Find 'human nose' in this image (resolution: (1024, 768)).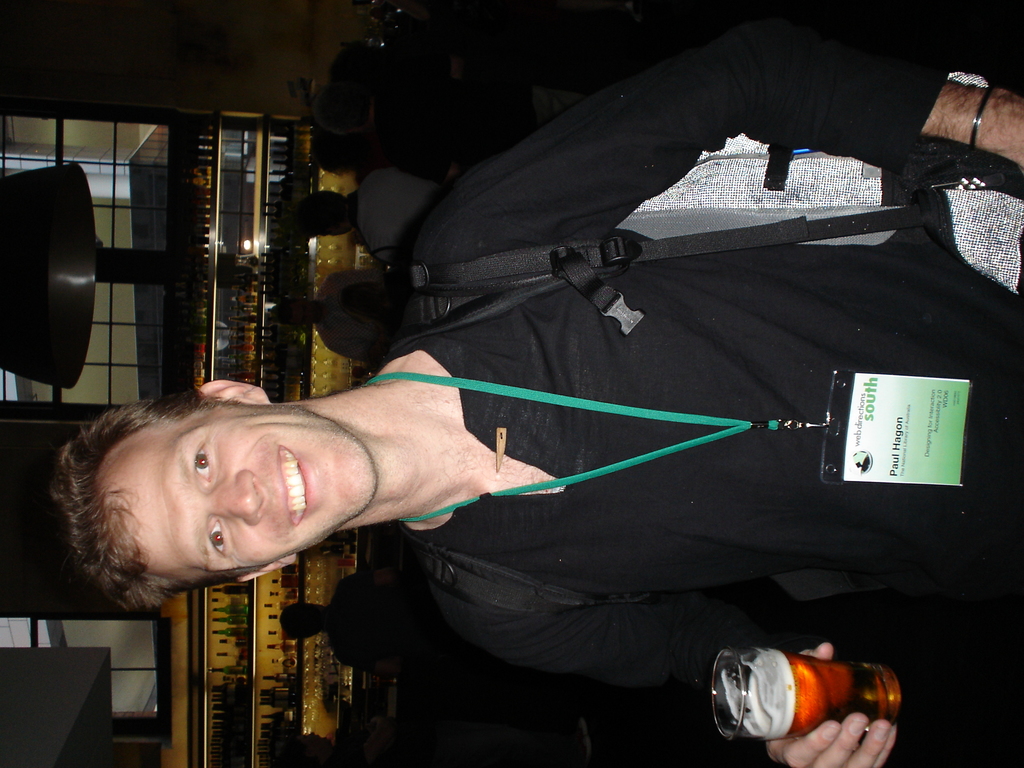
(208, 470, 264, 529).
